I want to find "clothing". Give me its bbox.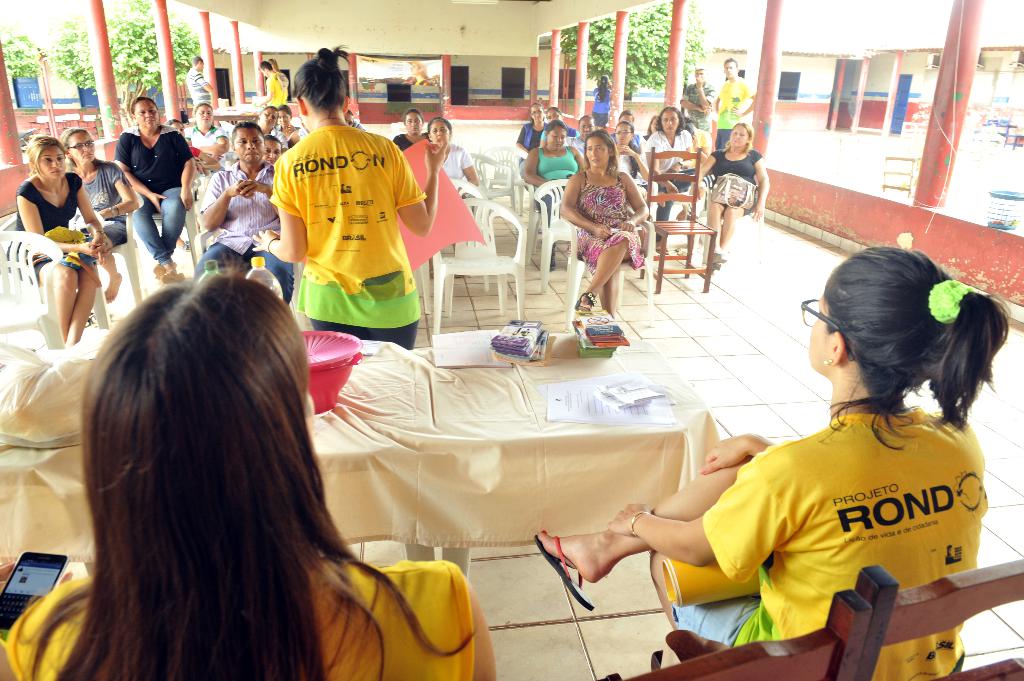
[left=715, top=74, right=754, bottom=150].
